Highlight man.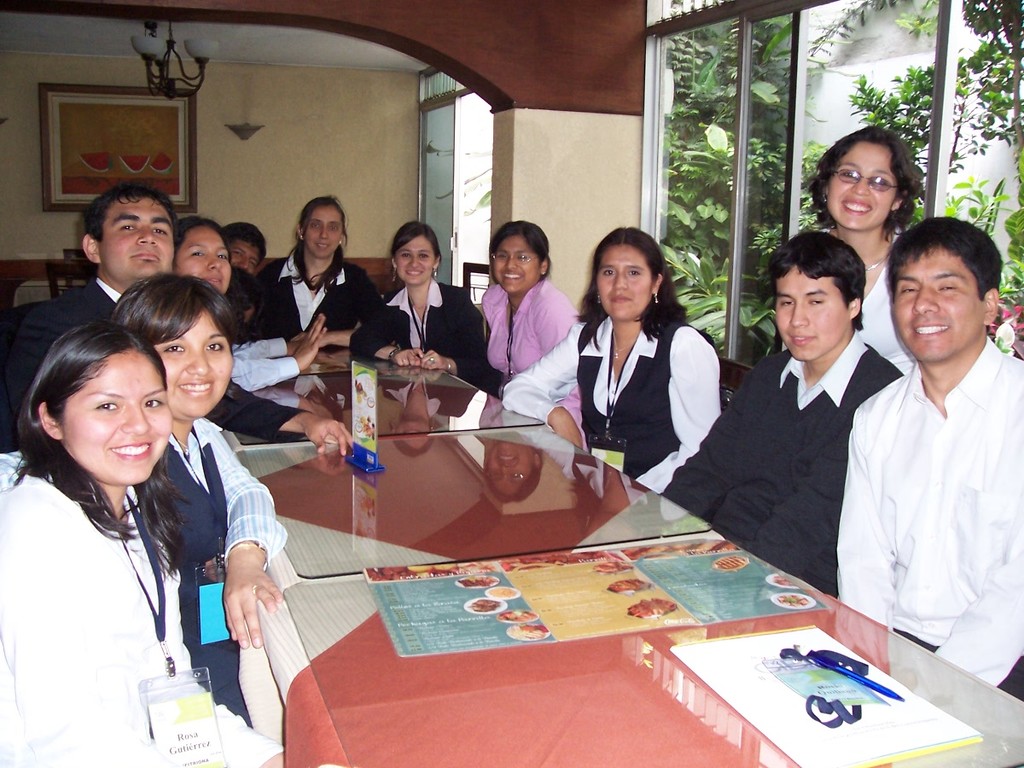
Highlighted region: <region>833, 195, 1021, 689</region>.
